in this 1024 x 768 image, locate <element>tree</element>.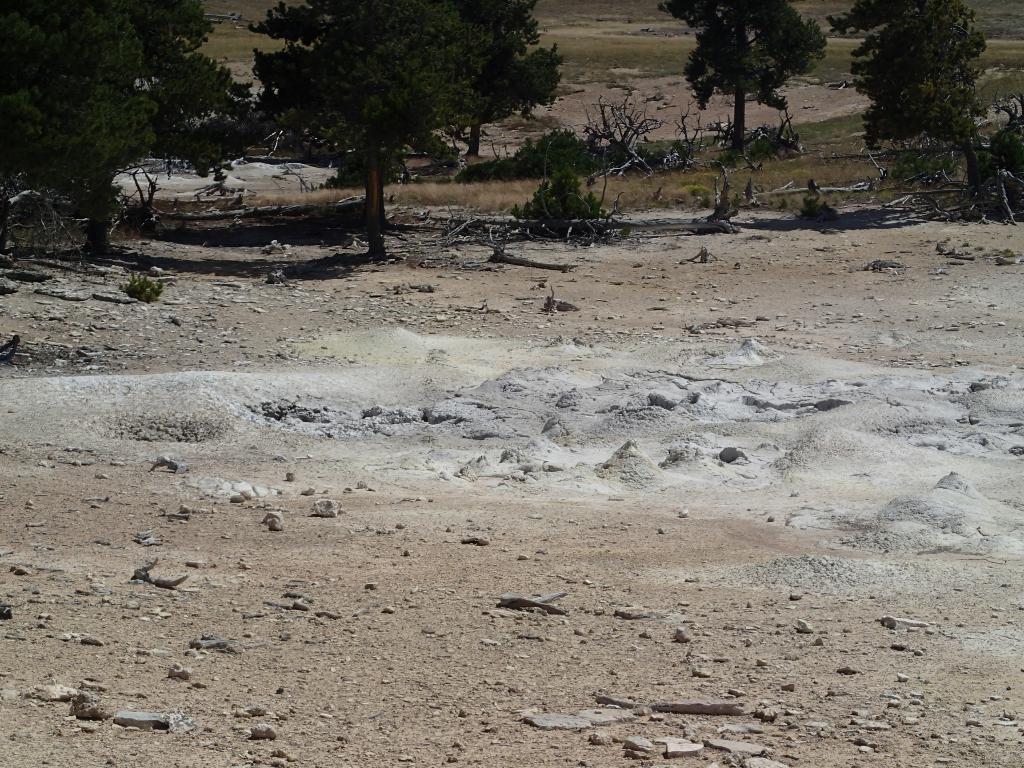
Bounding box: left=454, top=0, right=563, bottom=163.
